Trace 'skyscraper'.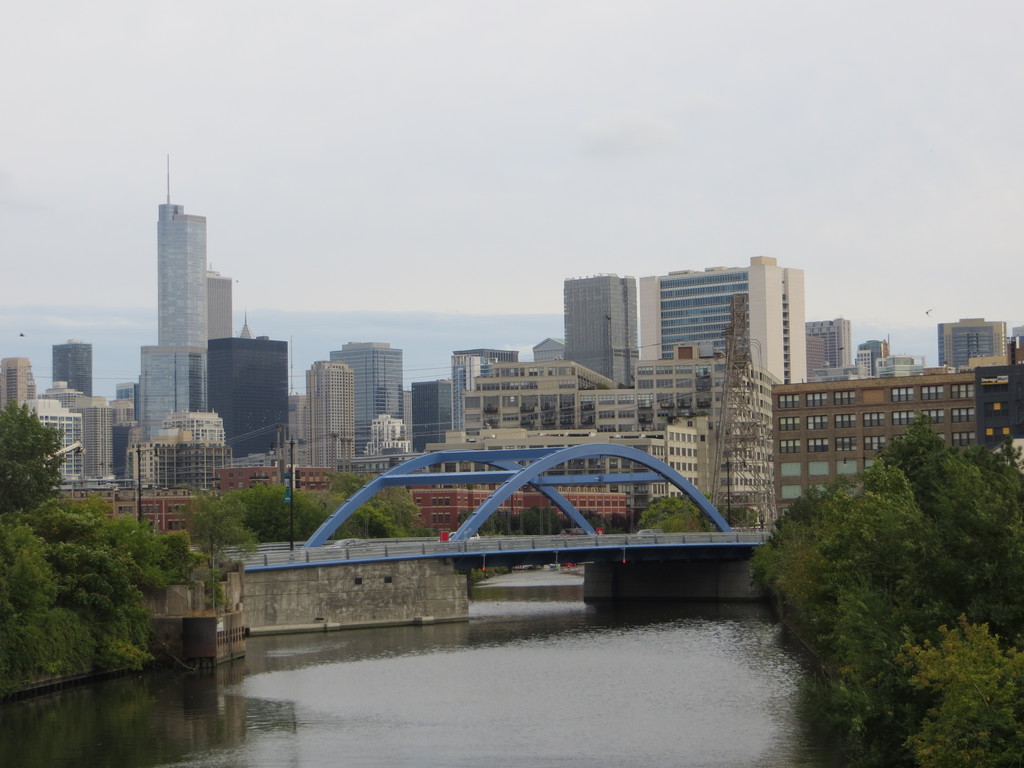
Traced to detection(808, 315, 851, 371).
